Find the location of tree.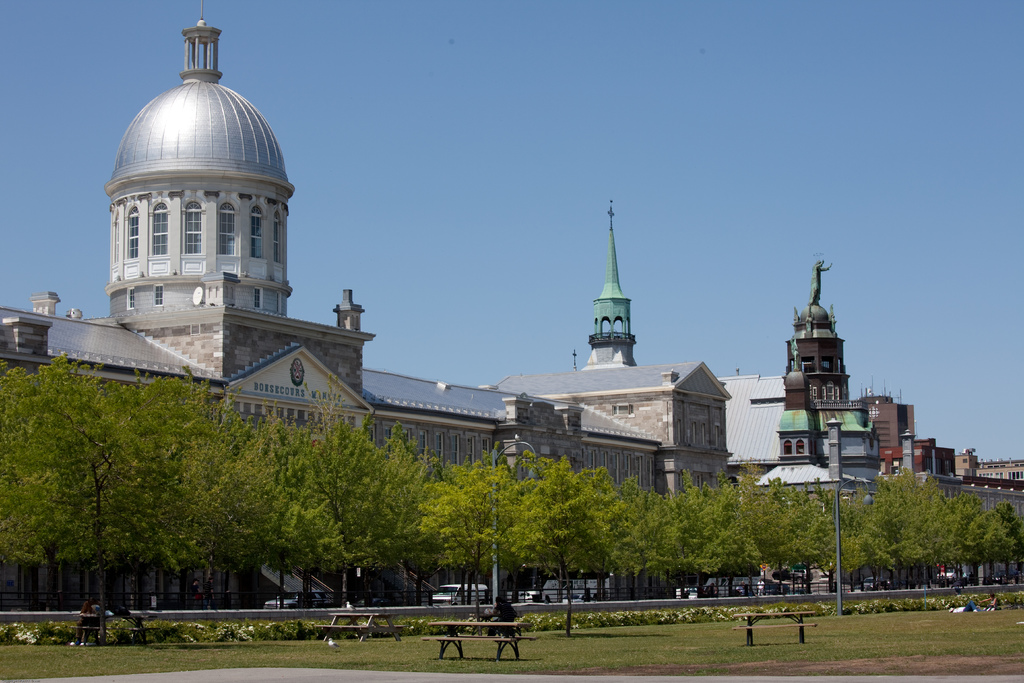
Location: region(3, 359, 131, 630).
